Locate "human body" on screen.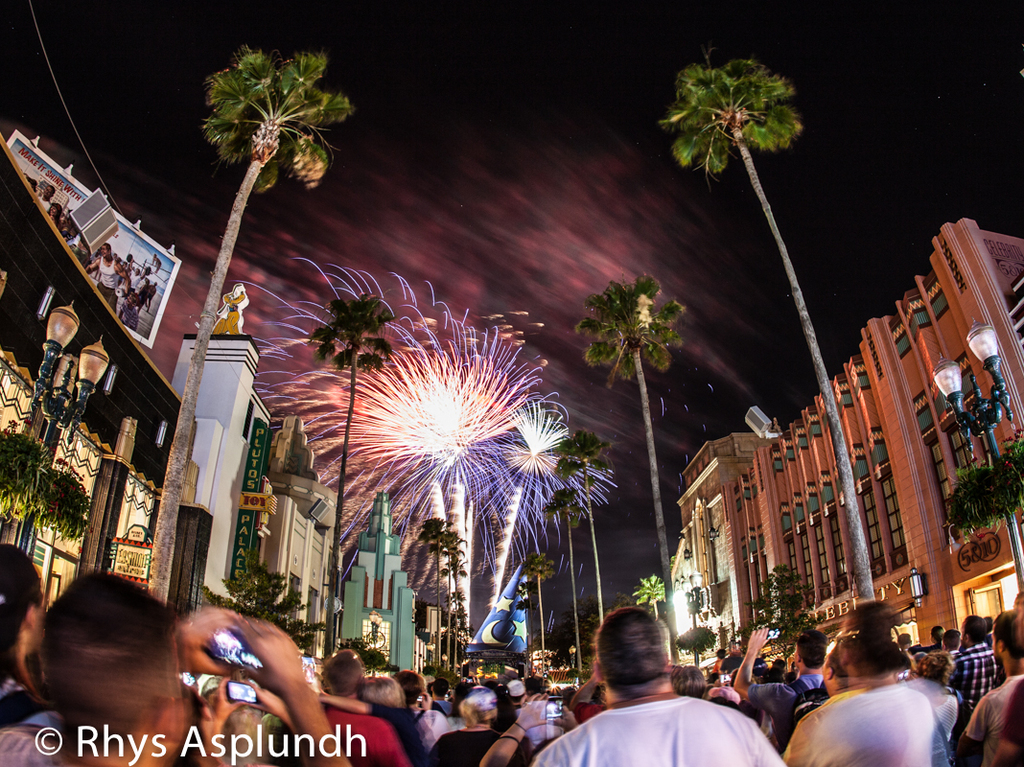
On screen at detection(208, 685, 281, 766).
